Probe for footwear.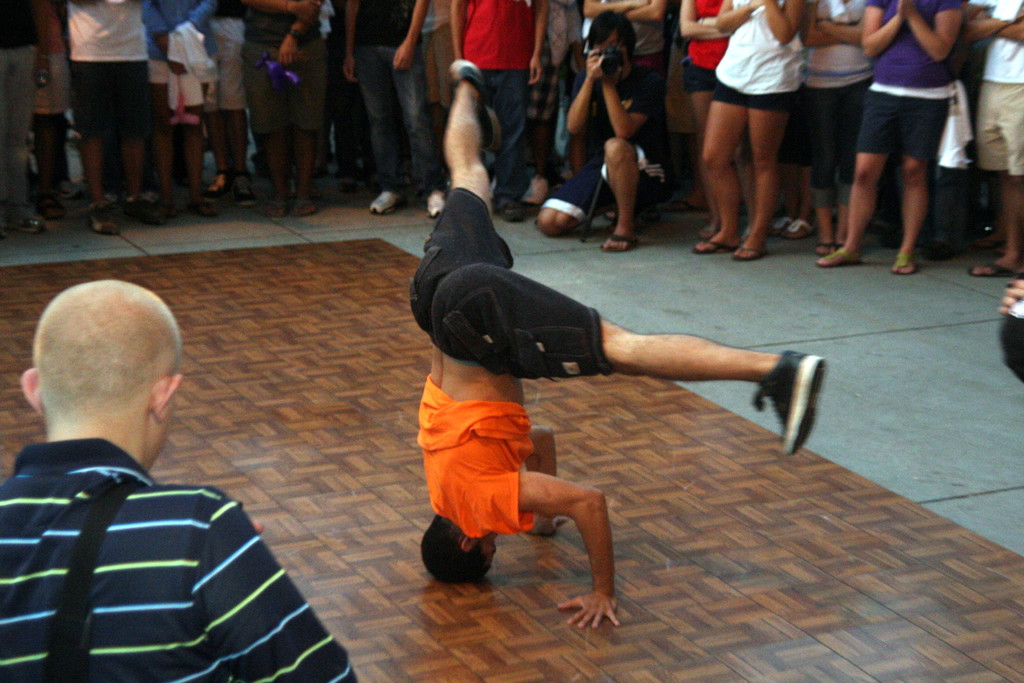
Probe result: bbox(268, 200, 296, 220).
